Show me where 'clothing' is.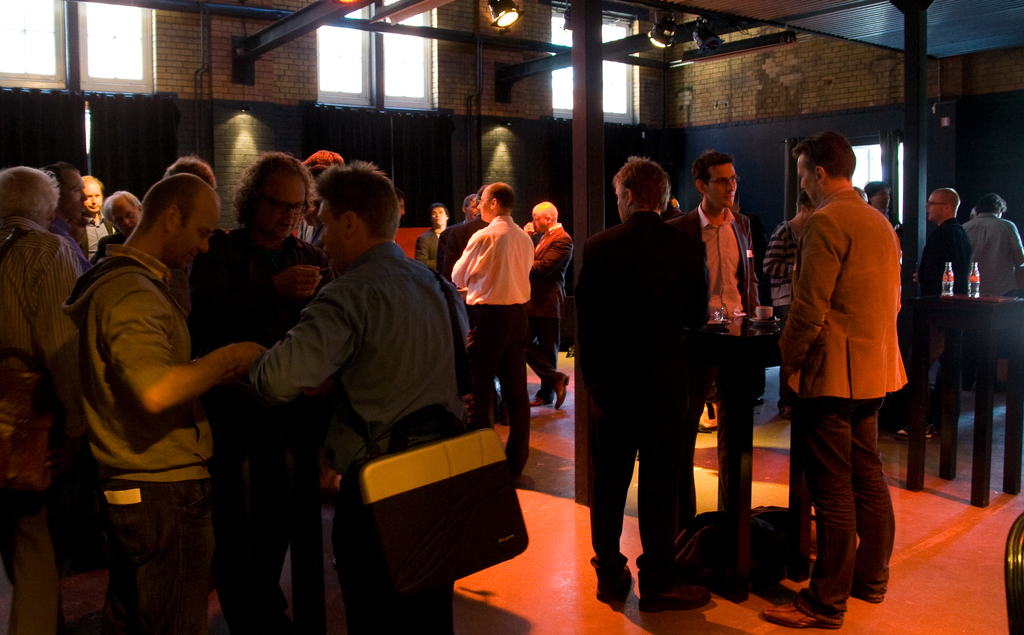
'clothing' is at {"x1": 764, "y1": 220, "x2": 798, "y2": 318}.
